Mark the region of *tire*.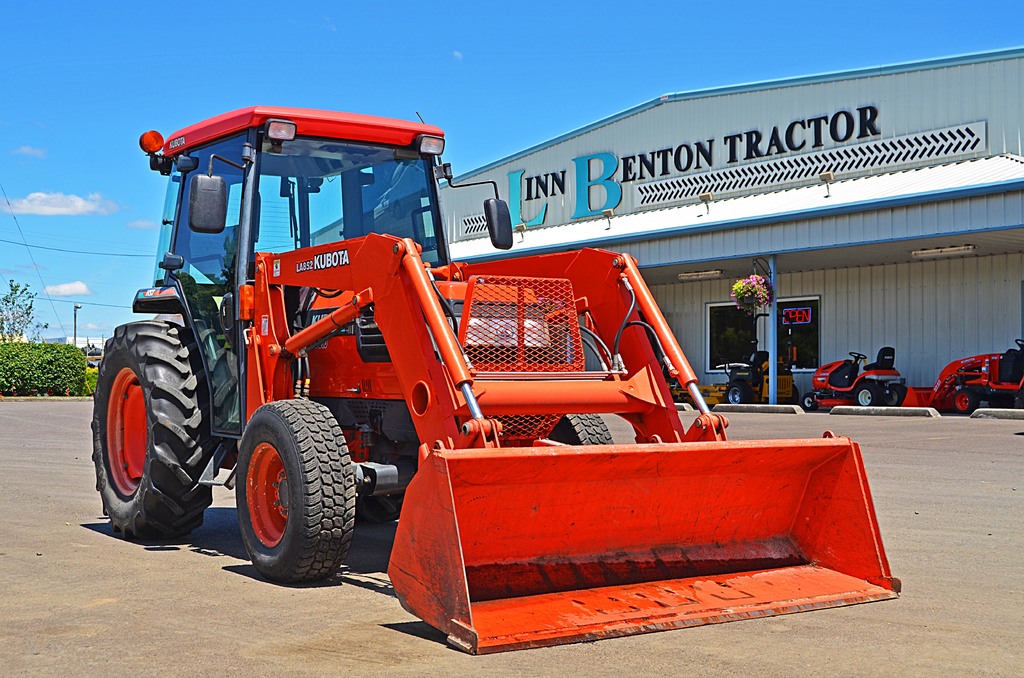
Region: x1=548 y1=414 x2=615 y2=446.
